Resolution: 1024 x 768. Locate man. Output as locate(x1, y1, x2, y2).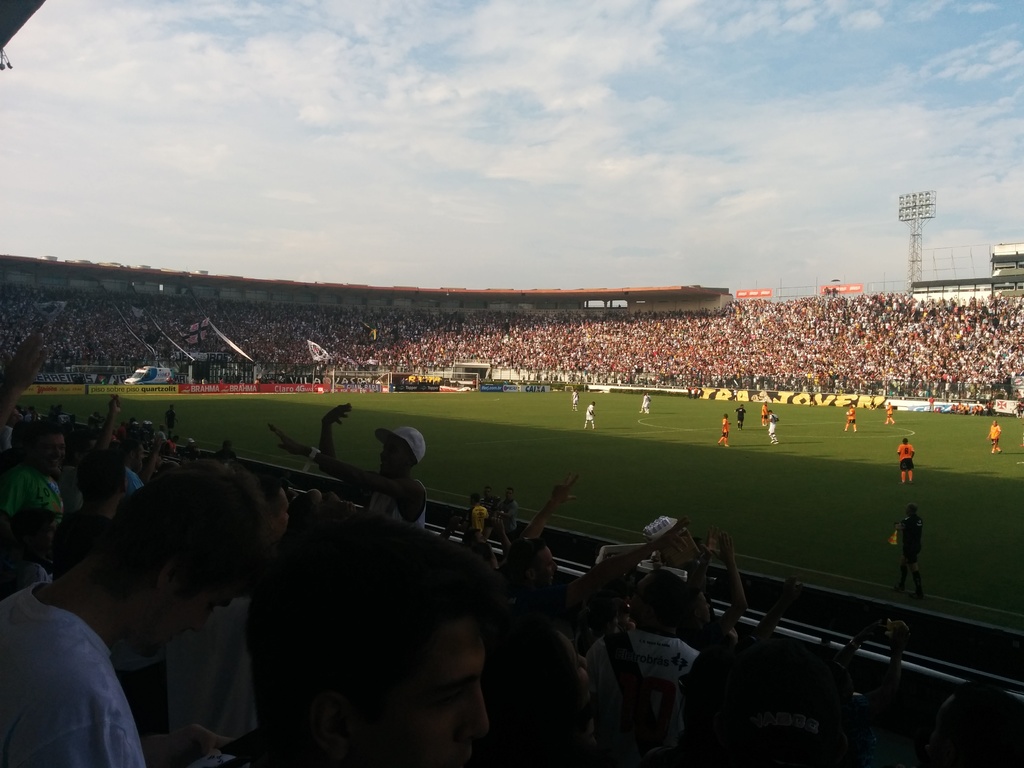
locate(985, 414, 1005, 456).
